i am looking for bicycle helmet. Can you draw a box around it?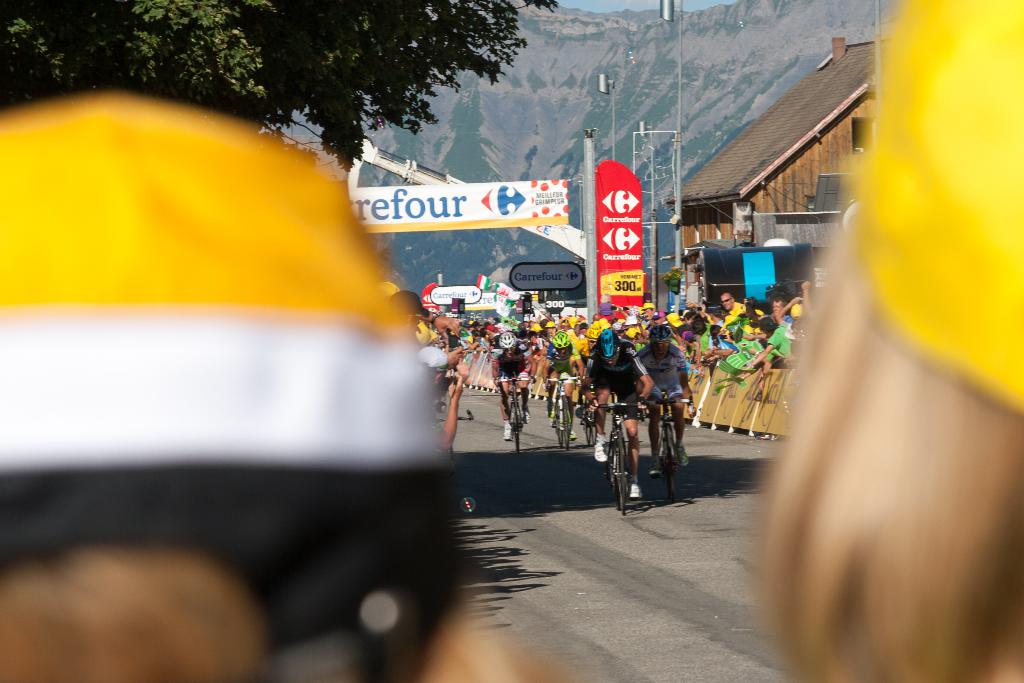
Sure, the bounding box is {"x1": 649, "y1": 323, "x2": 665, "y2": 339}.
